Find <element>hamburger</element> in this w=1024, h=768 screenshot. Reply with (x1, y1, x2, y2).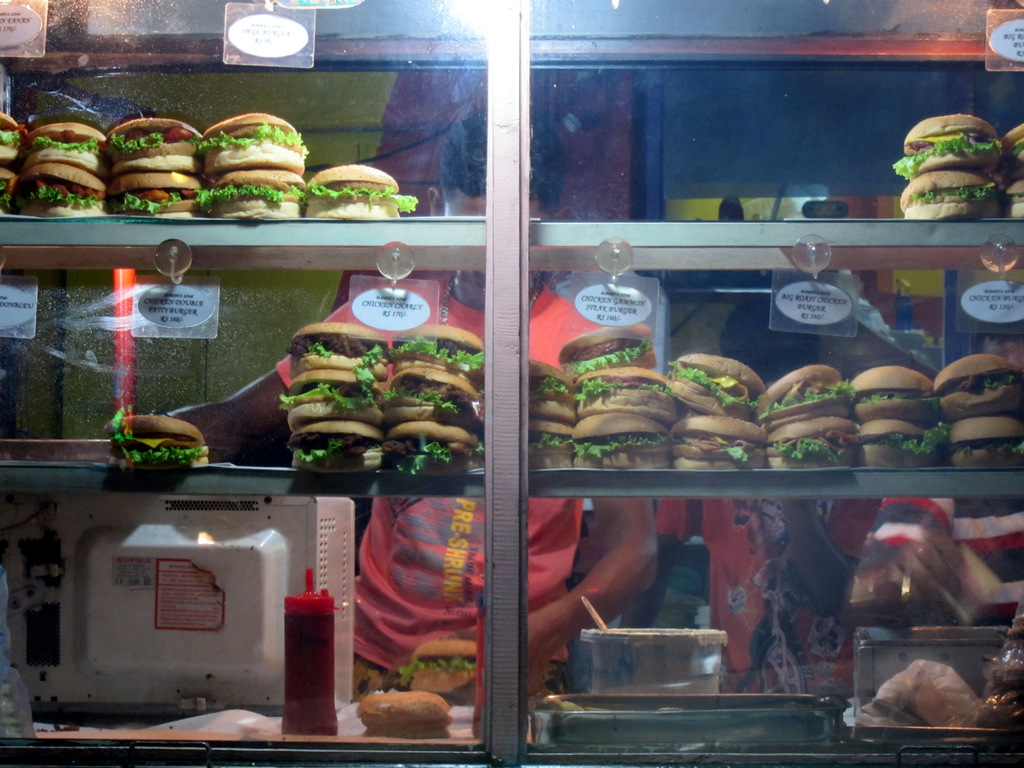
(387, 373, 487, 428).
